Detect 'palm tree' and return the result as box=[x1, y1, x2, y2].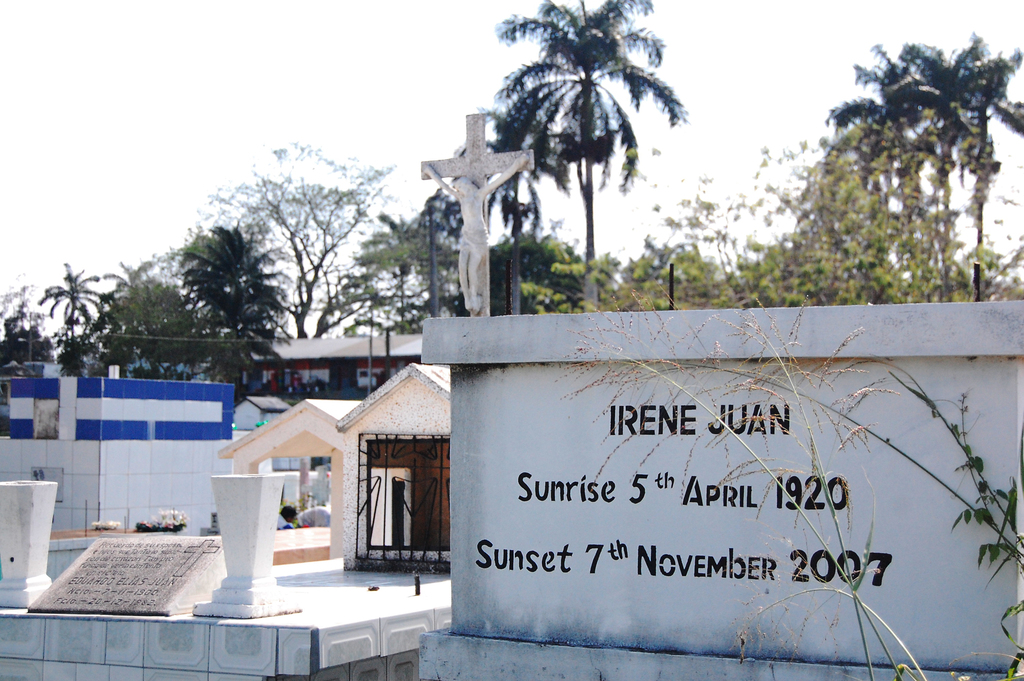
box=[46, 263, 104, 363].
